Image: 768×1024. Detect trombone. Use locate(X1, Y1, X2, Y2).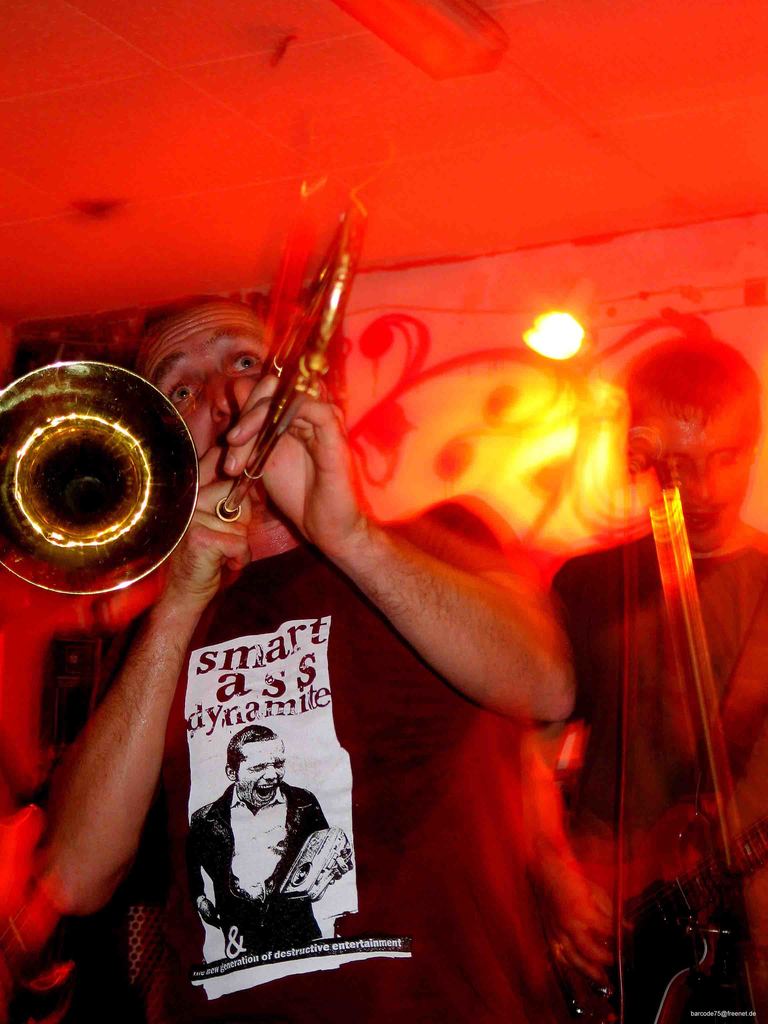
locate(0, 211, 388, 598).
